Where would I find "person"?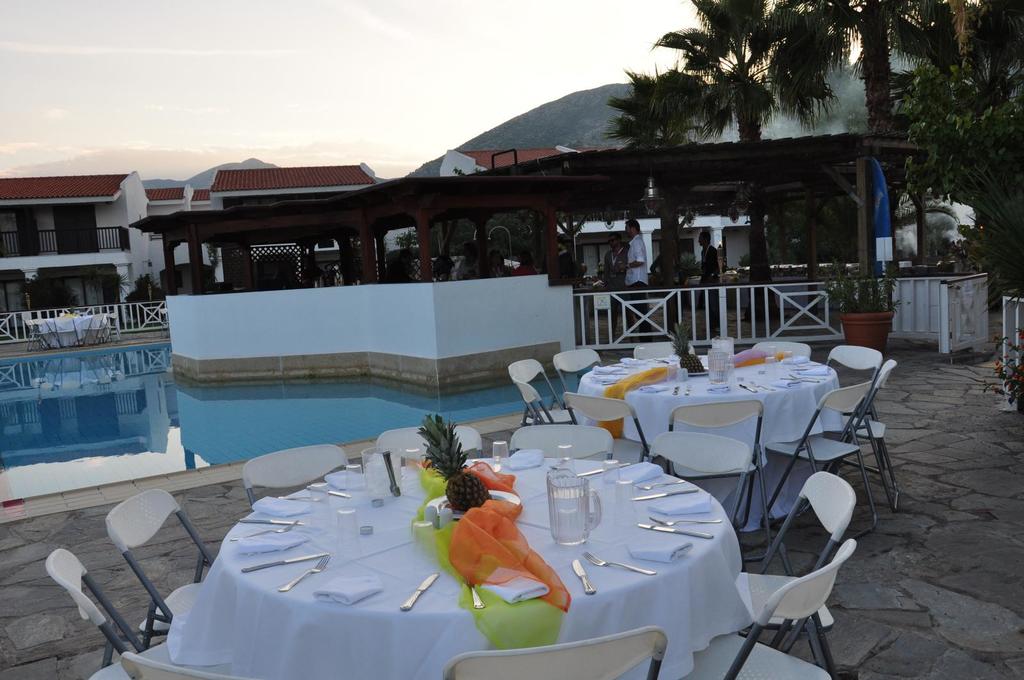
At [left=514, top=252, right=536, bottom=276].
